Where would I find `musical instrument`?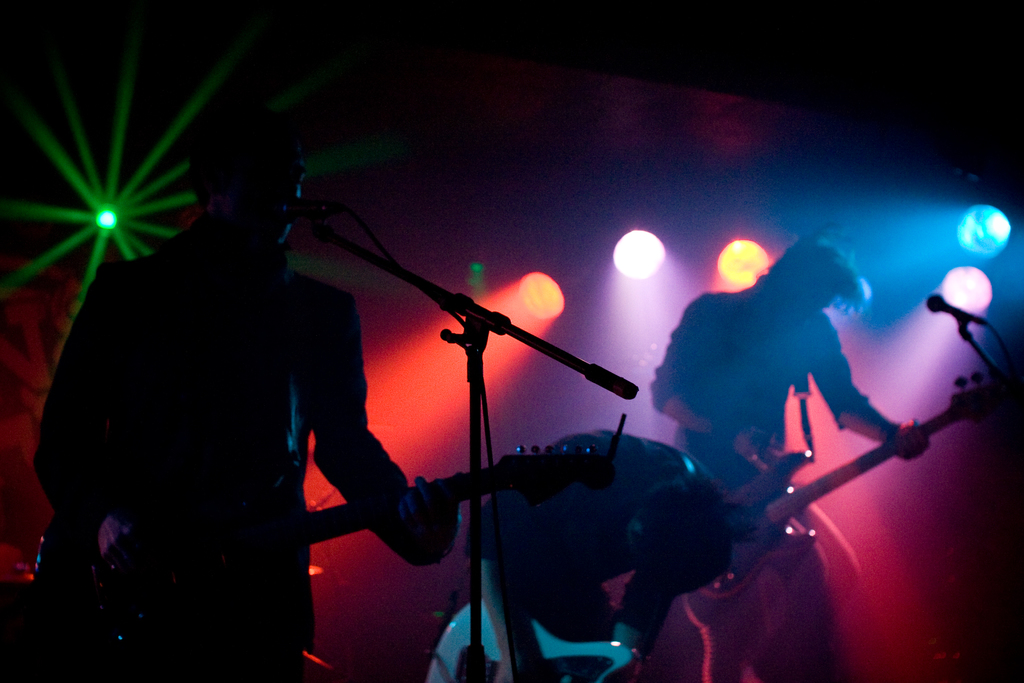
At detection(424, 587, 662, 682).
